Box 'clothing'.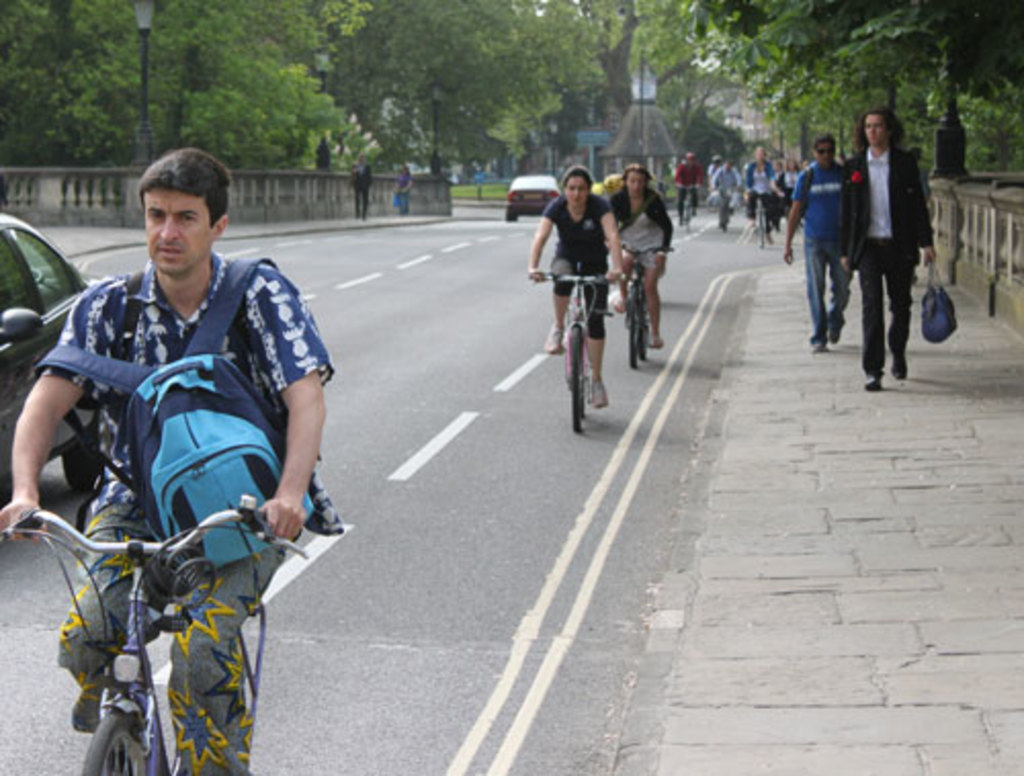
(left=612, top=190, right=676, bottom=274).
